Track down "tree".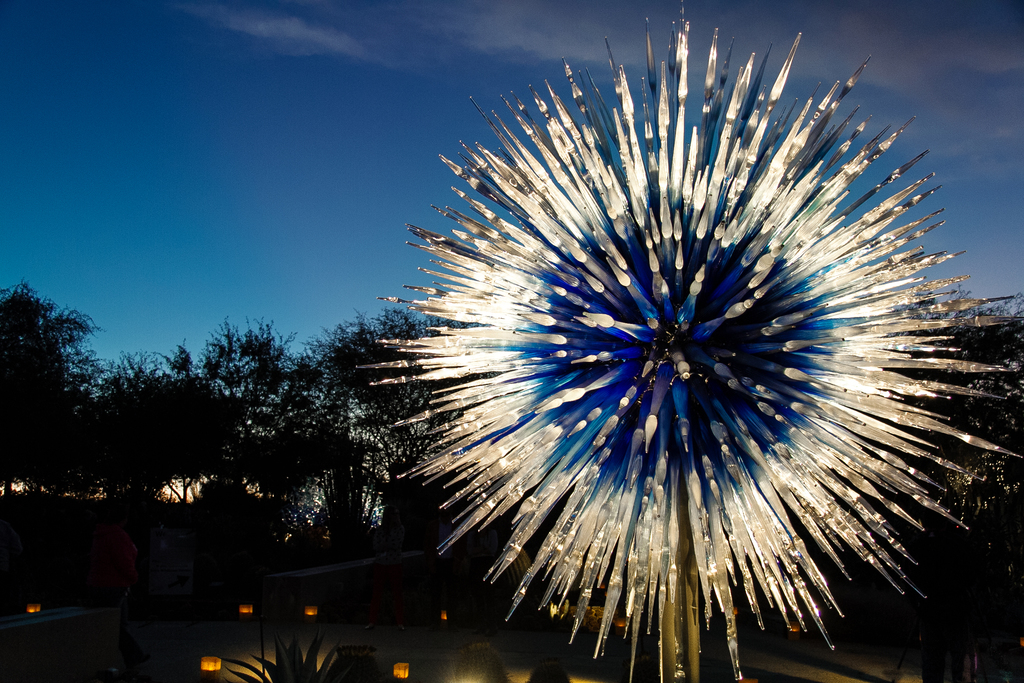
Tracked to x1=921 y1=293 x2=1023 y2=547.
